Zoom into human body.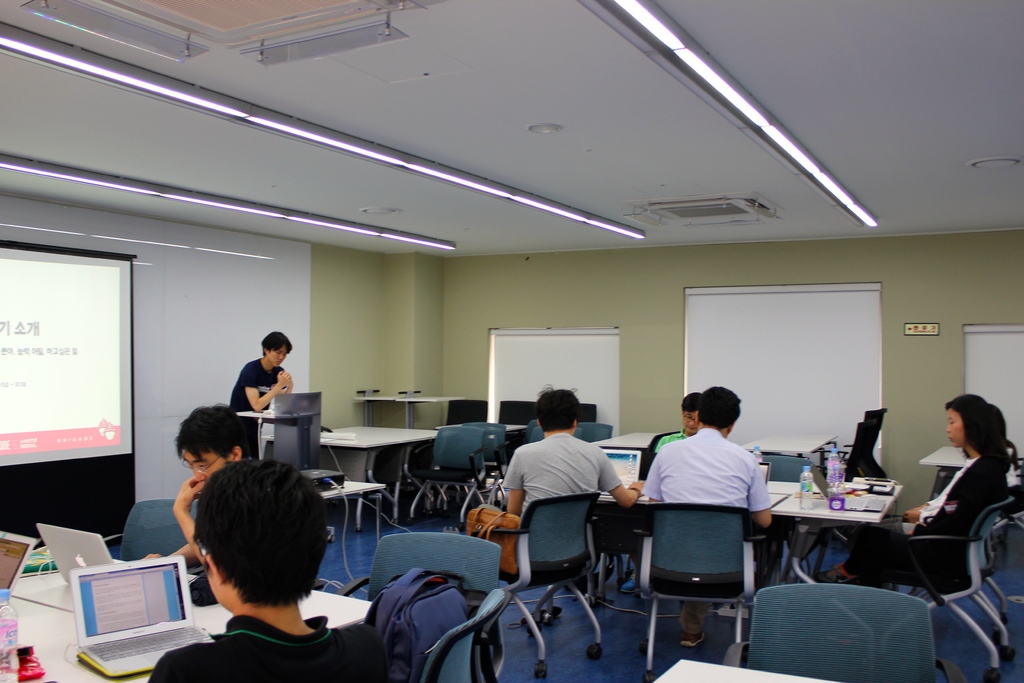
Zoom target: [493,388,625,524].
